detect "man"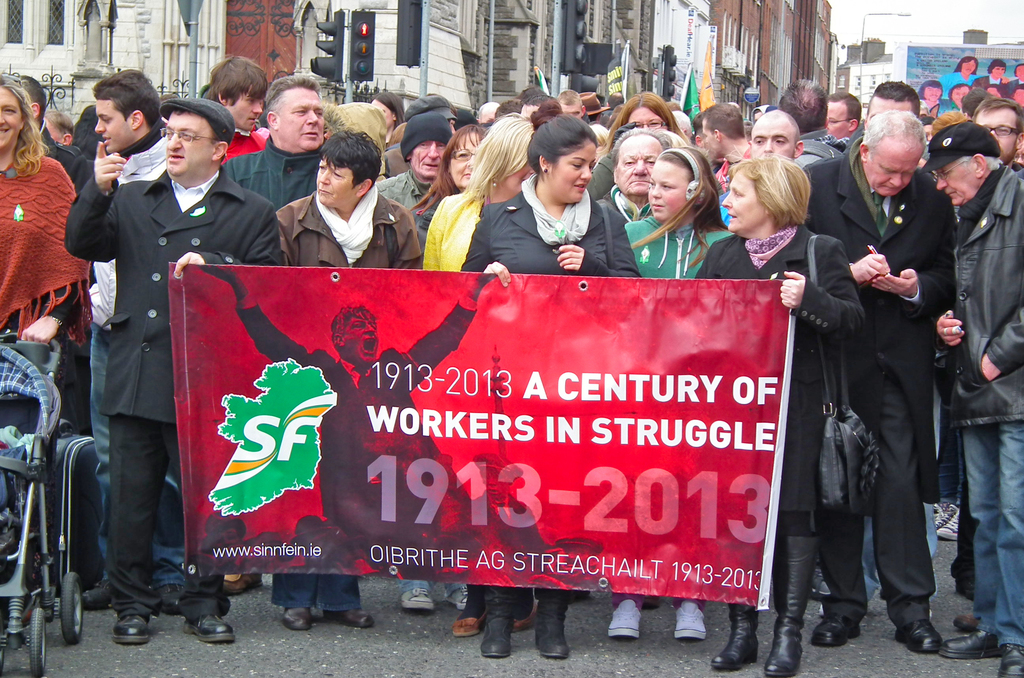
l=68, t=95, r=279, b=648
